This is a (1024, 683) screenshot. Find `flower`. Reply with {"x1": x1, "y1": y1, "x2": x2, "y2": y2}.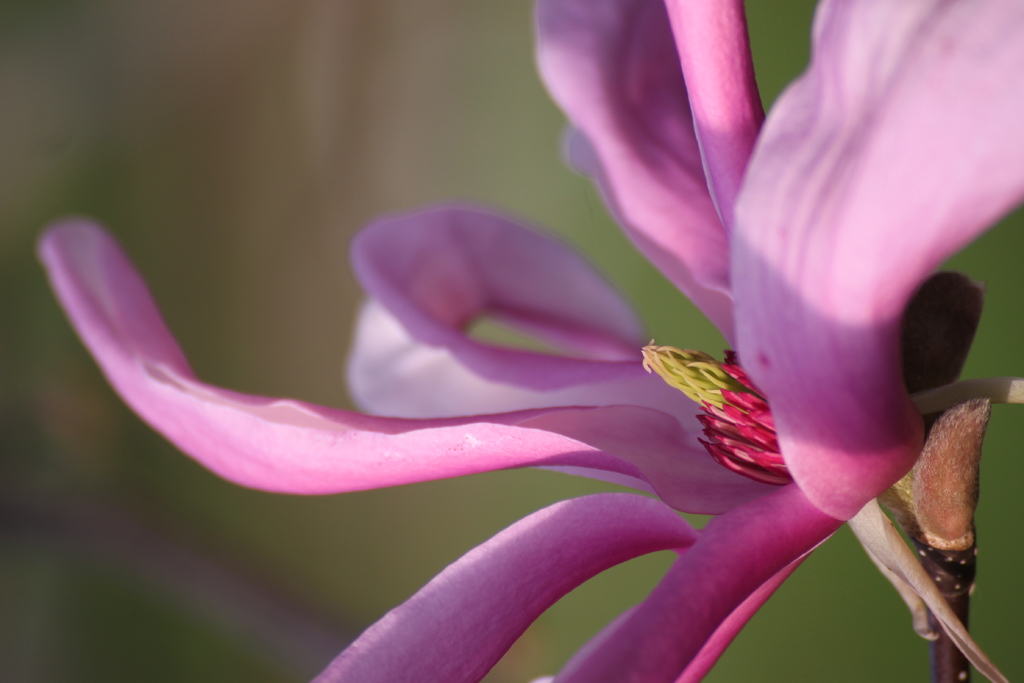
{"x1": 35, "y1": 0, "x2": 1023, "y2": 682}.
